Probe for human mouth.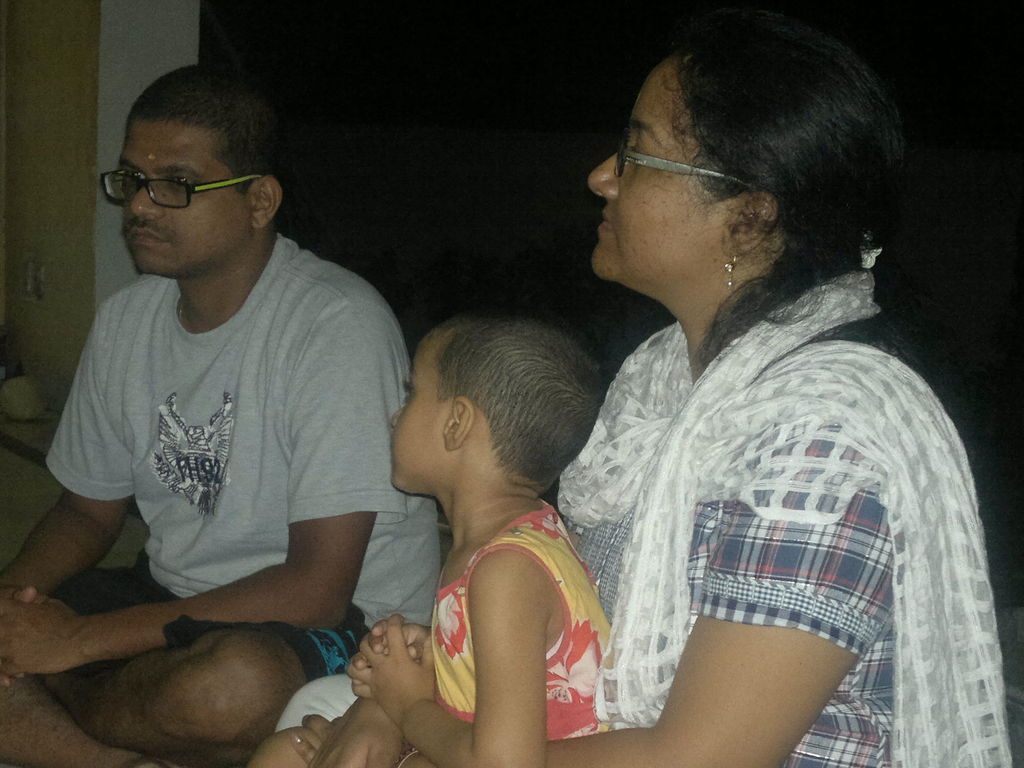
Probe result: rect(599, 212, 614, 232).
